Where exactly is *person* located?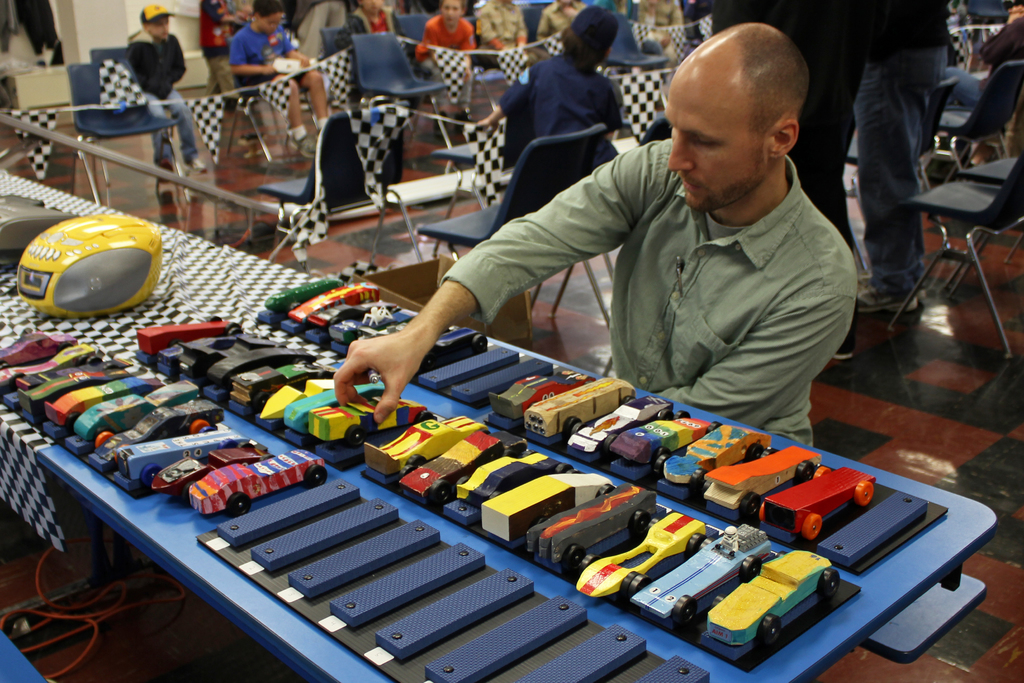
Its bounding box is box(474, 3, 626, 169).
